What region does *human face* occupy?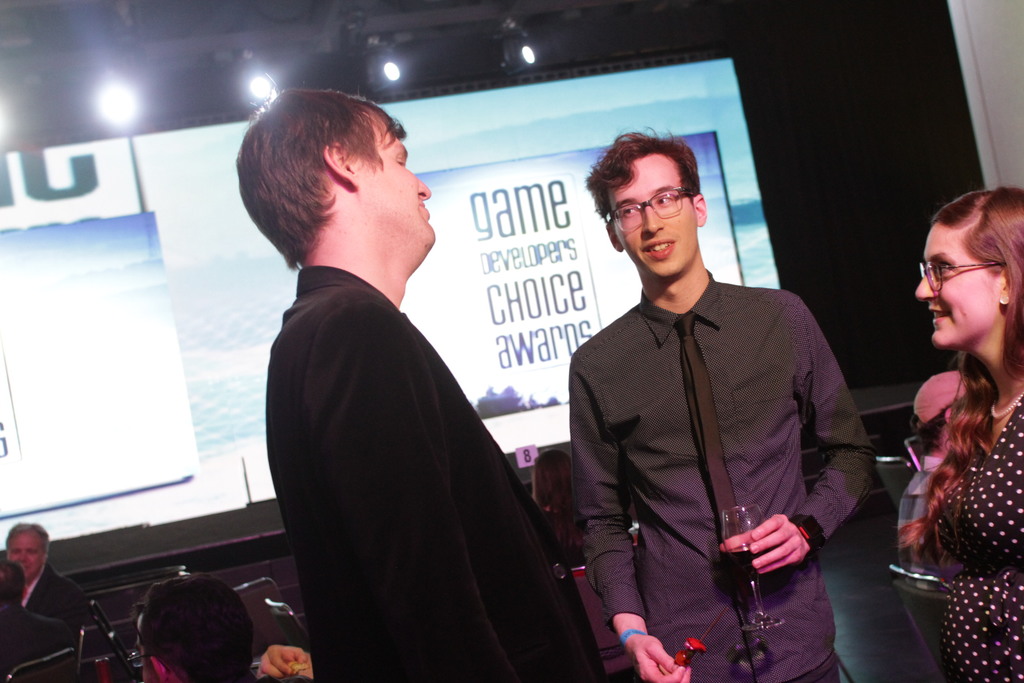
<bbox>607, 160, 694, 281</bbox>.
